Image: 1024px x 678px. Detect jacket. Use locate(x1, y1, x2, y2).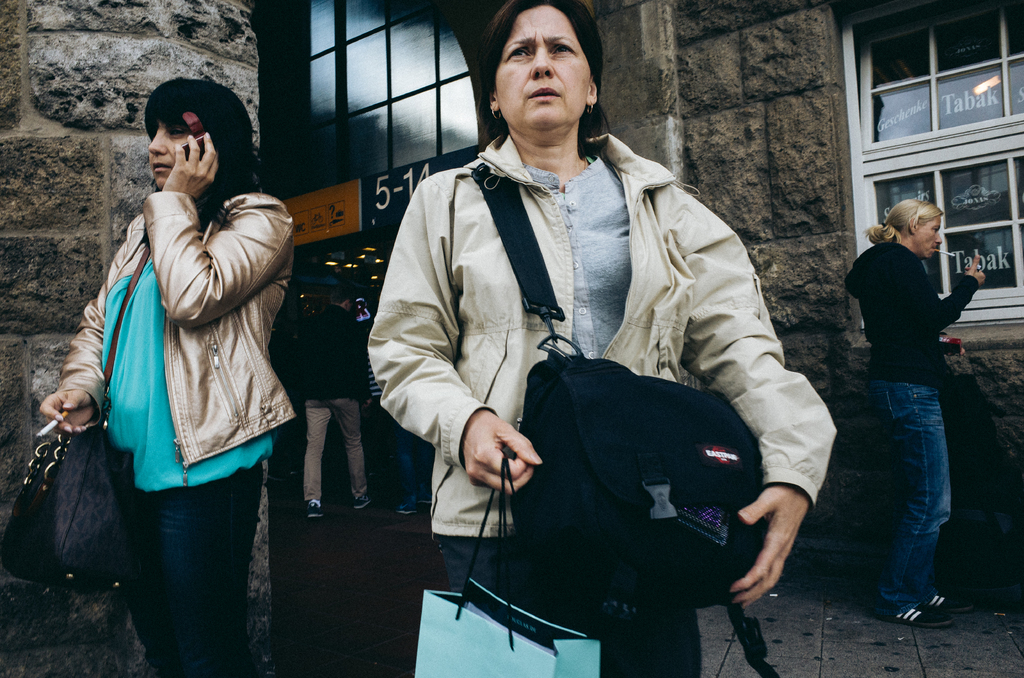
locate(365, 133, 839, 542).
